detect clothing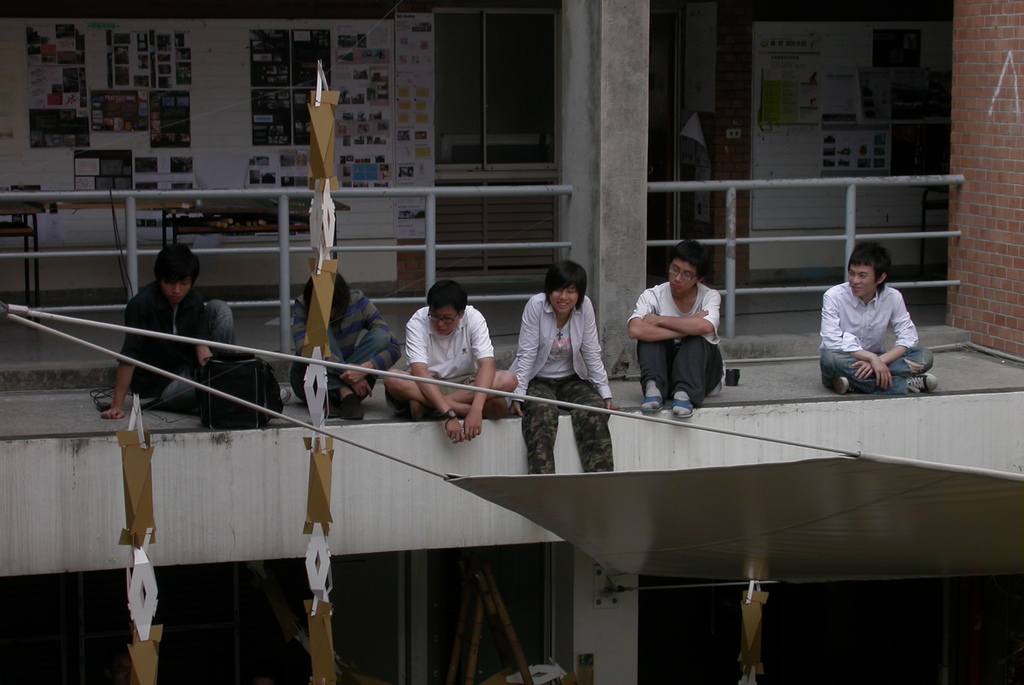
crop(124, 278, 239, 401)
